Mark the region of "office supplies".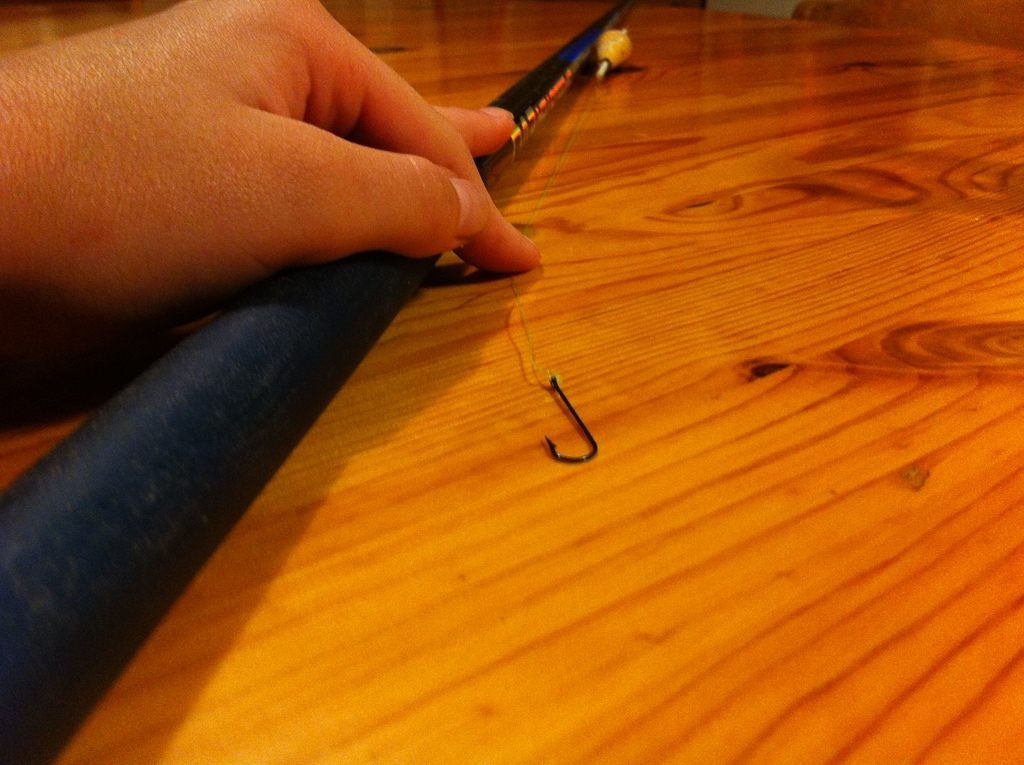
Region: BBox(1, 0, 639, 764).
